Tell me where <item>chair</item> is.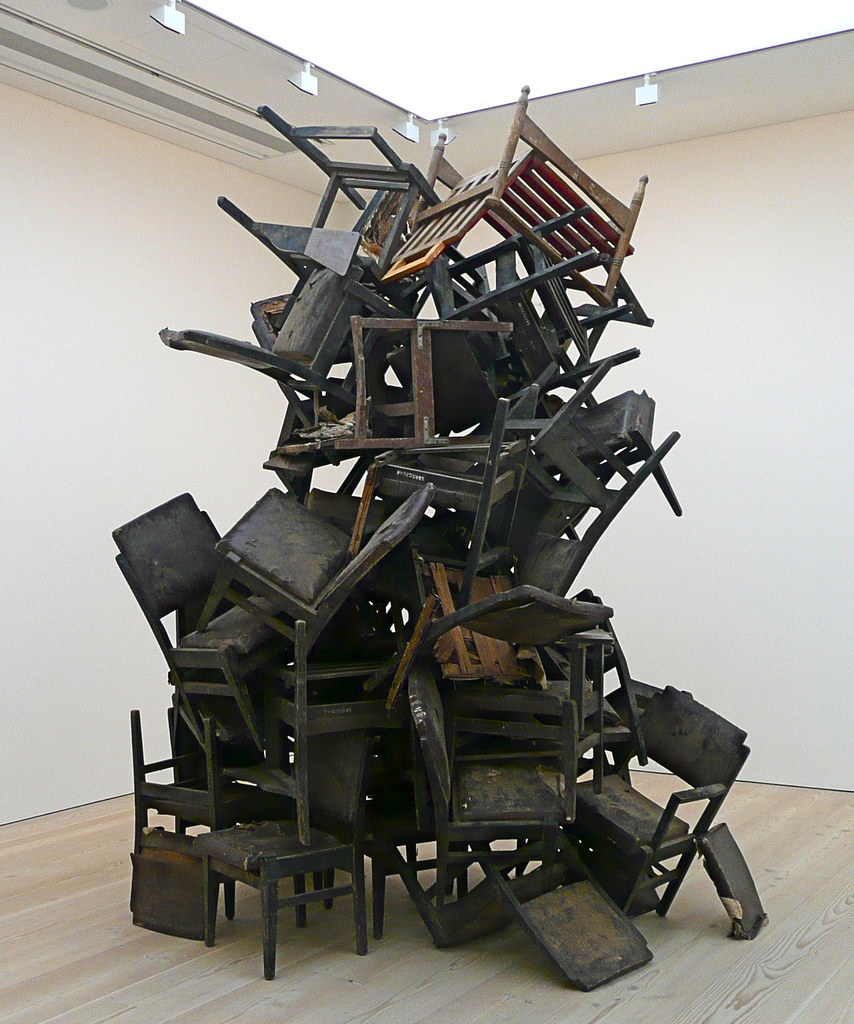
<item>chair</item> is at (left=127, top=706, right=273, bottom=948).
